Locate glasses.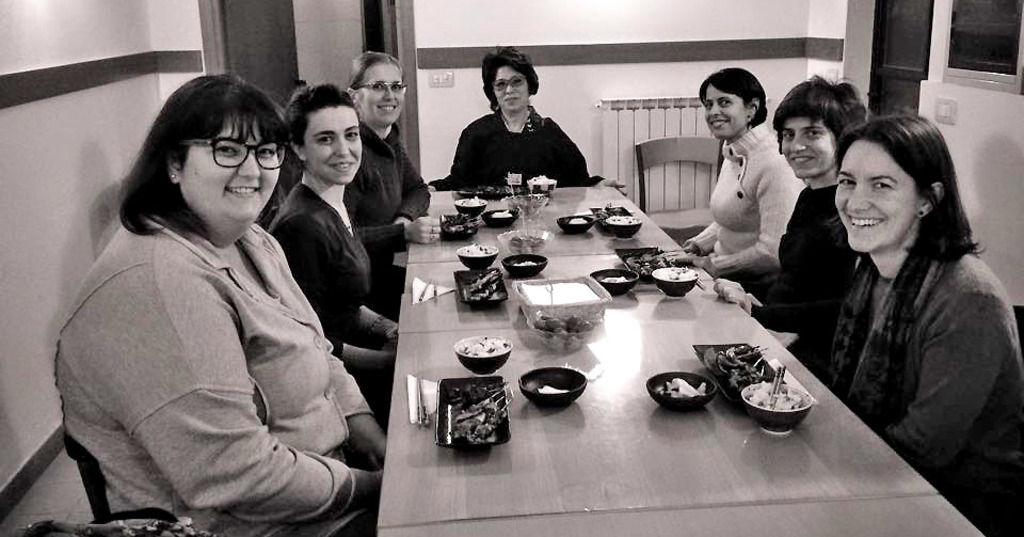
Bounding box: Rect(355, 81, 409, 97).
